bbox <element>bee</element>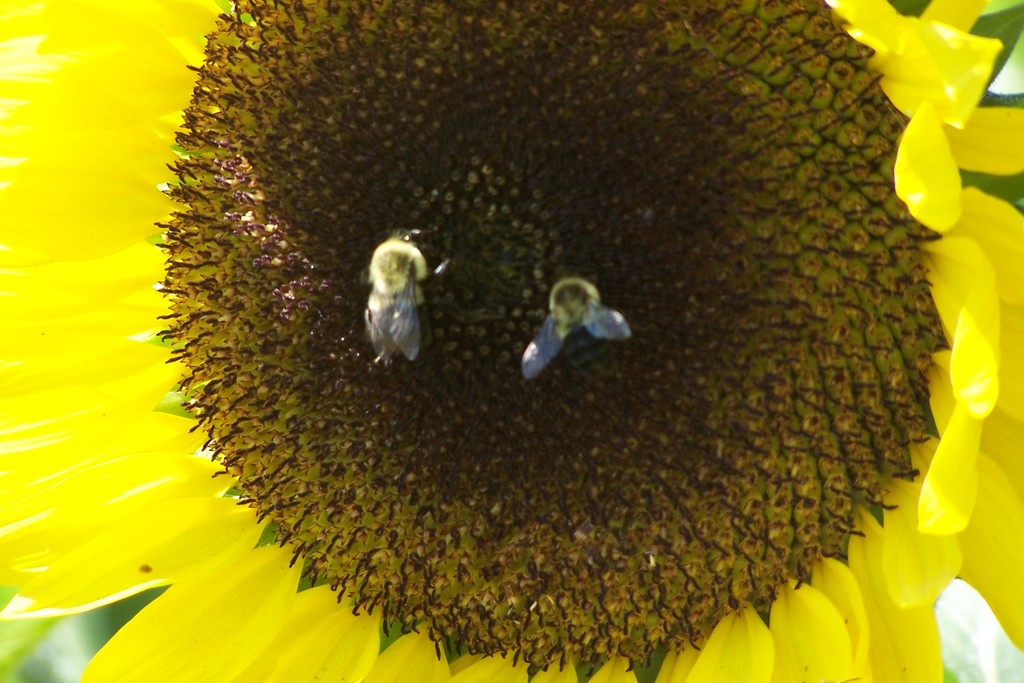
[358,221,457,383]
